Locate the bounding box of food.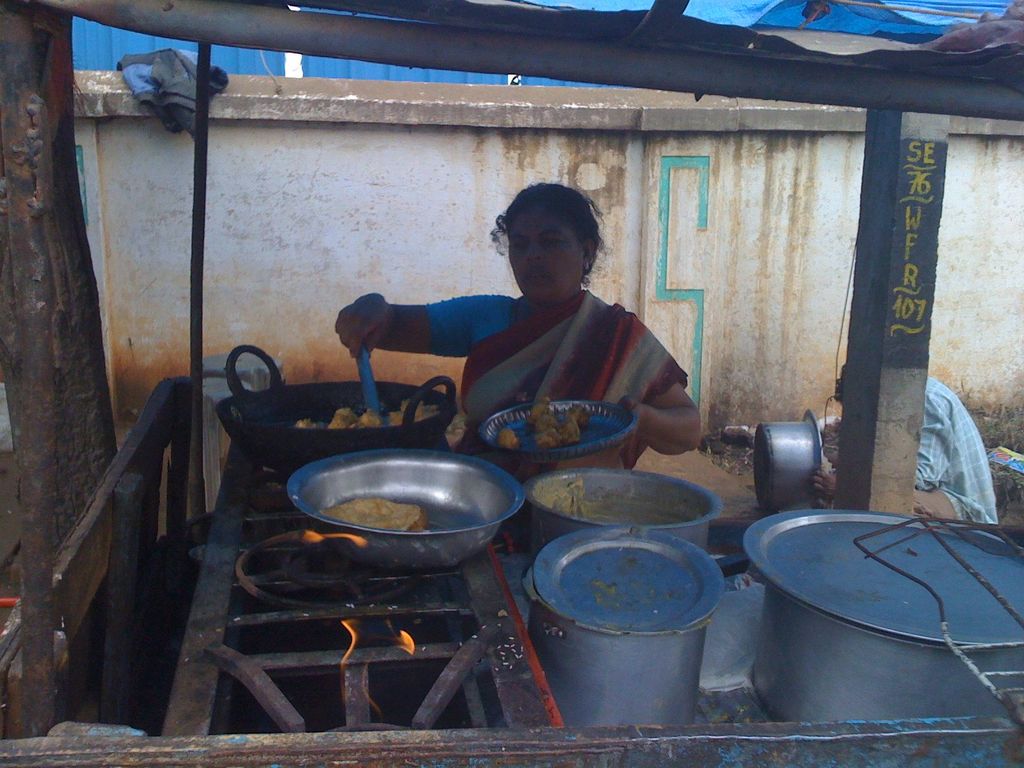
Bounding box: left=532, top=400, right=591, bottom=451.
